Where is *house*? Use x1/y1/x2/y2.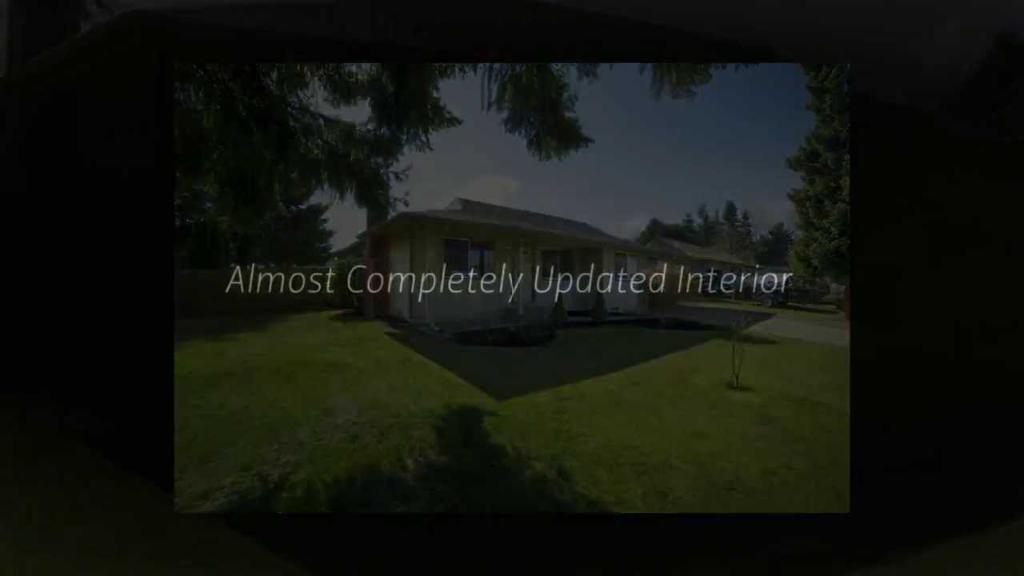
332/197/743/329.
